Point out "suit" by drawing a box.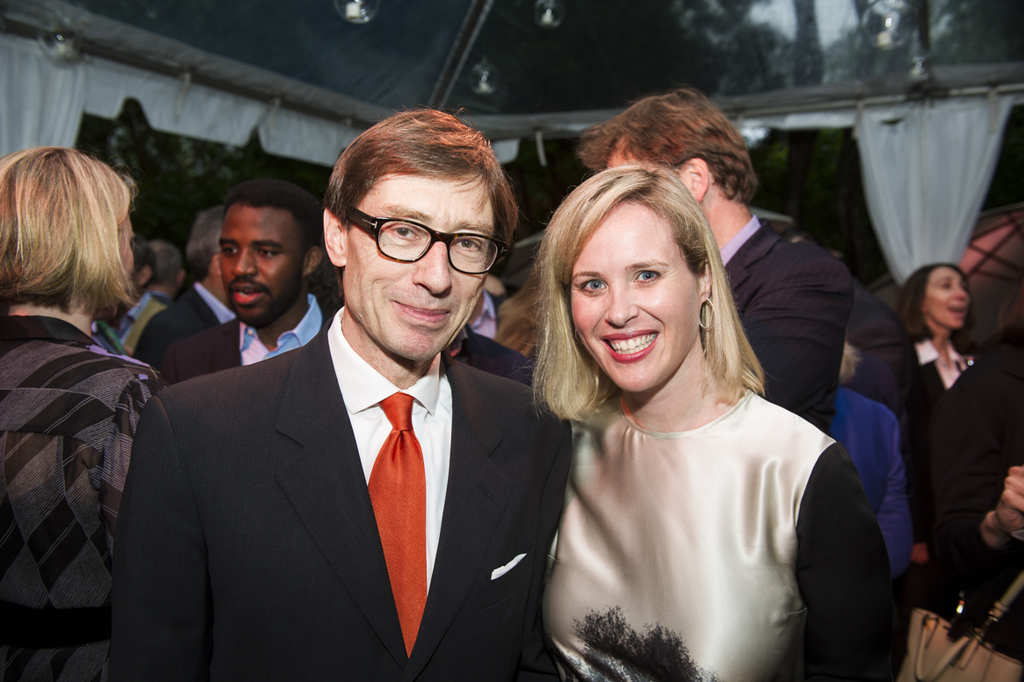
(472,288,514,335).
